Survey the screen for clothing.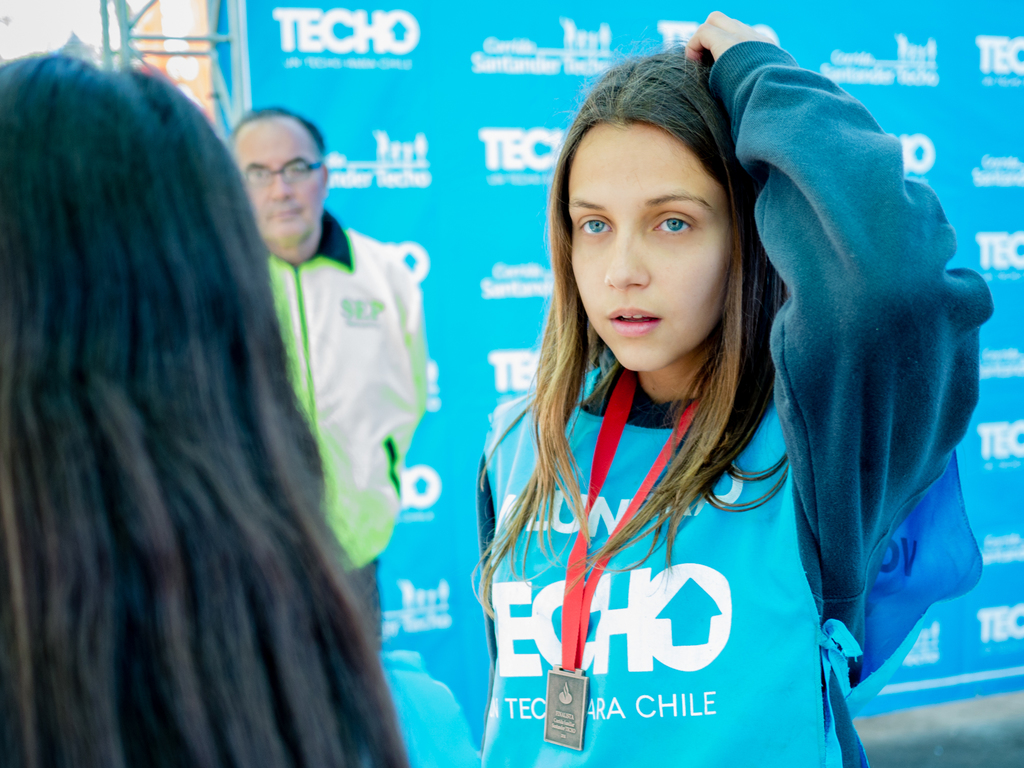
Survey found: [left=492, top=191, right=920, bottom=709].
